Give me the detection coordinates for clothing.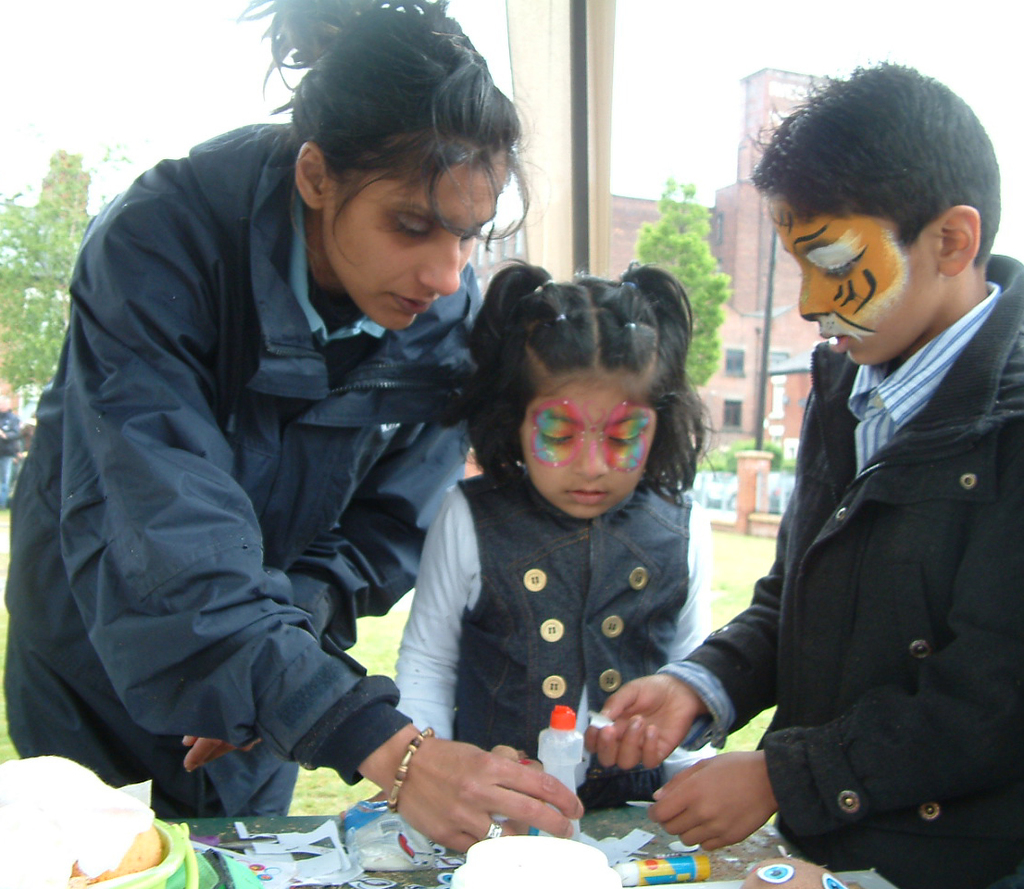
pyautogui.locateOnScreen(0, 407, 19, 508).
